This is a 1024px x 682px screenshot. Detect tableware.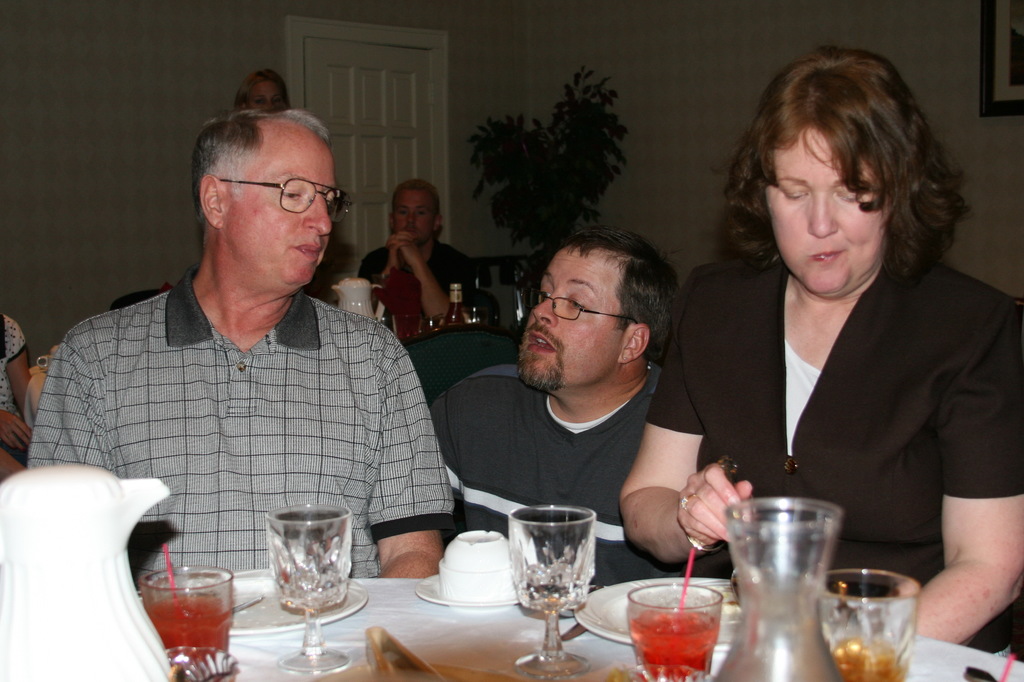
locate(512, 509, 618, 652).
